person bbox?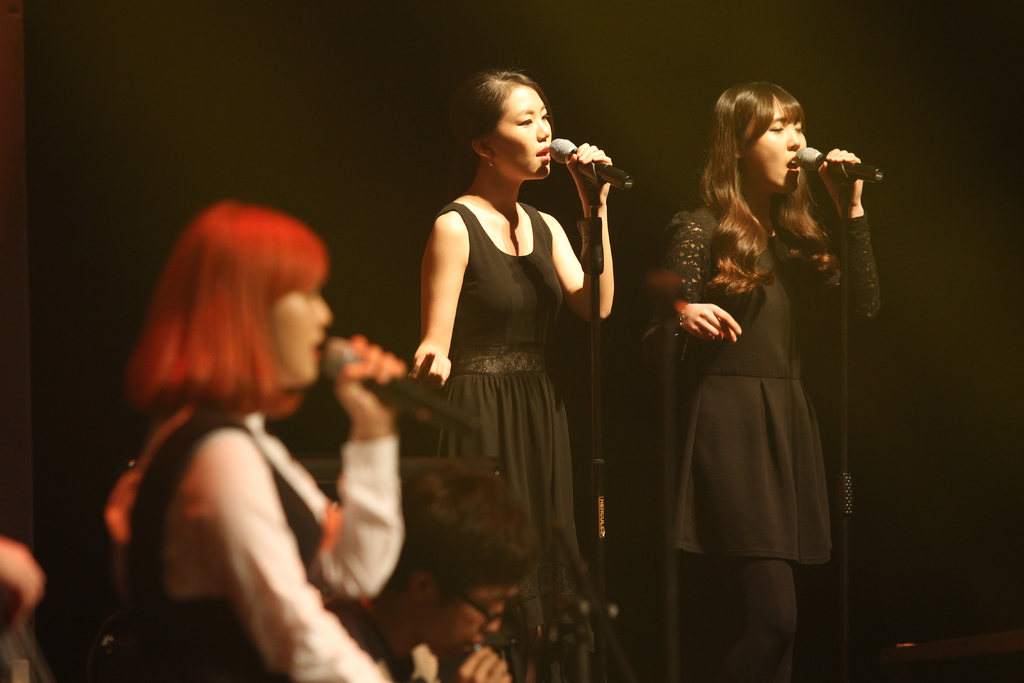
locate(93, 201, 401, 682)
